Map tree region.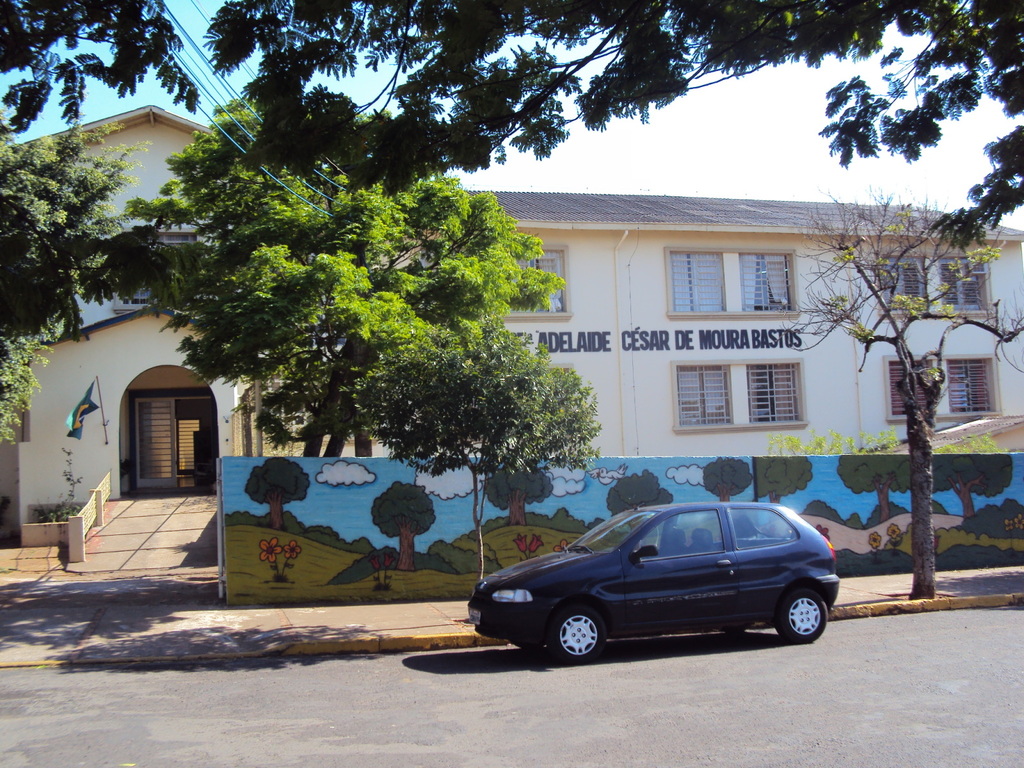
Mapped to x1=87, y1=106, x2=615, y2=498.
